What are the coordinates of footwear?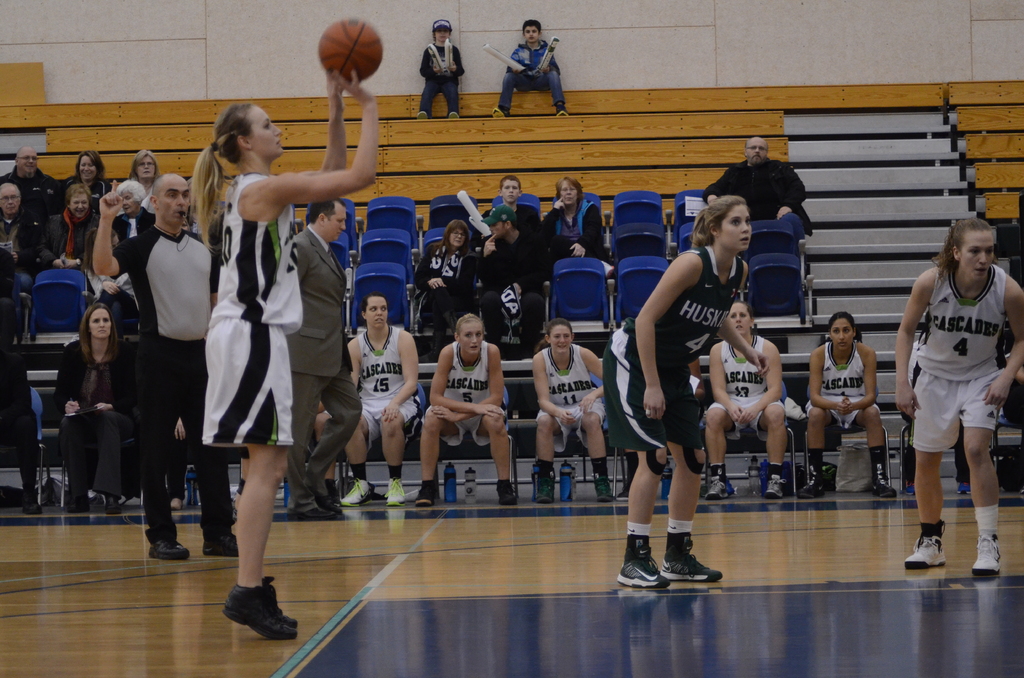
box(612, 551, 675, 591).
